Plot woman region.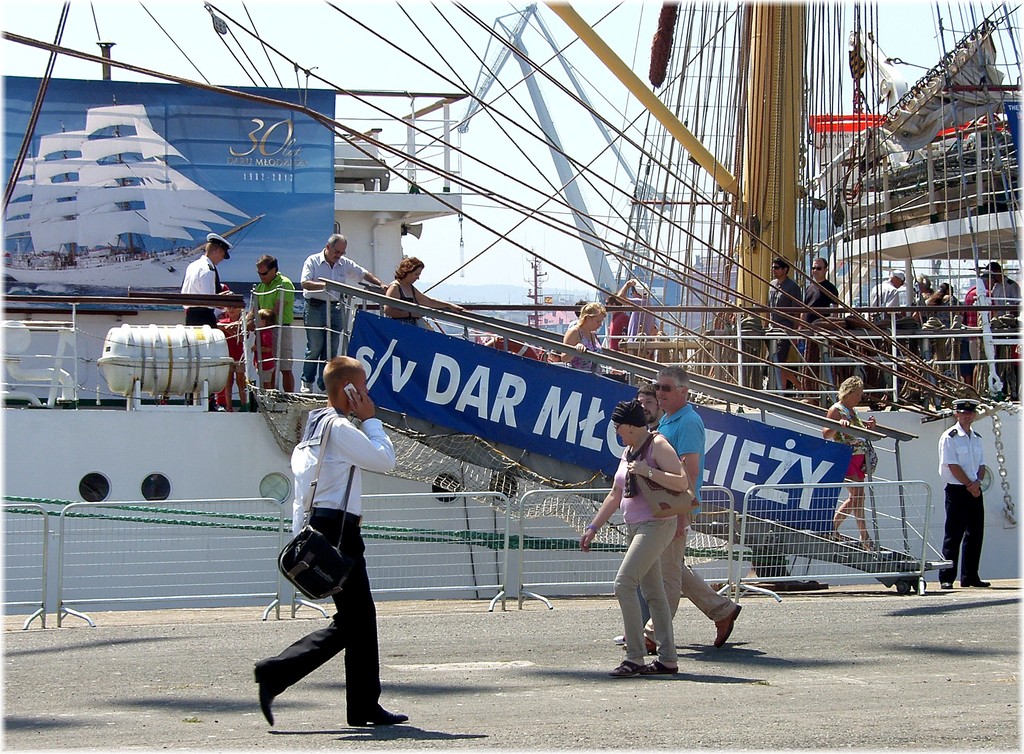
Plotted at 818, 377, 881, 541.
